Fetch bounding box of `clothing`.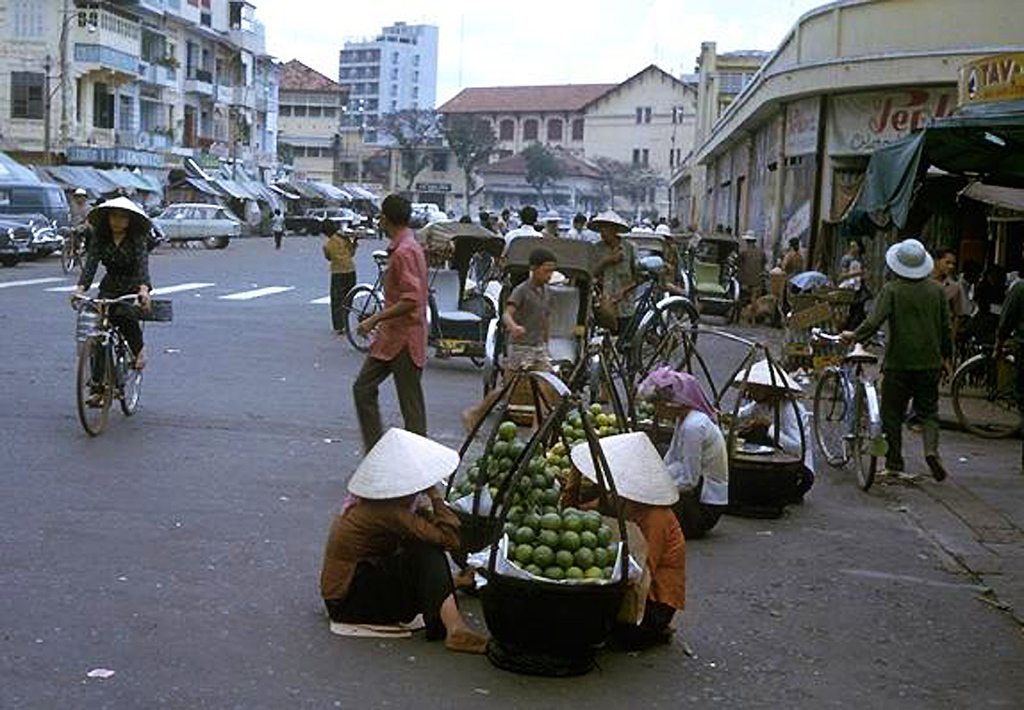
Bbox: bbox(666, 401, 732, 537).
